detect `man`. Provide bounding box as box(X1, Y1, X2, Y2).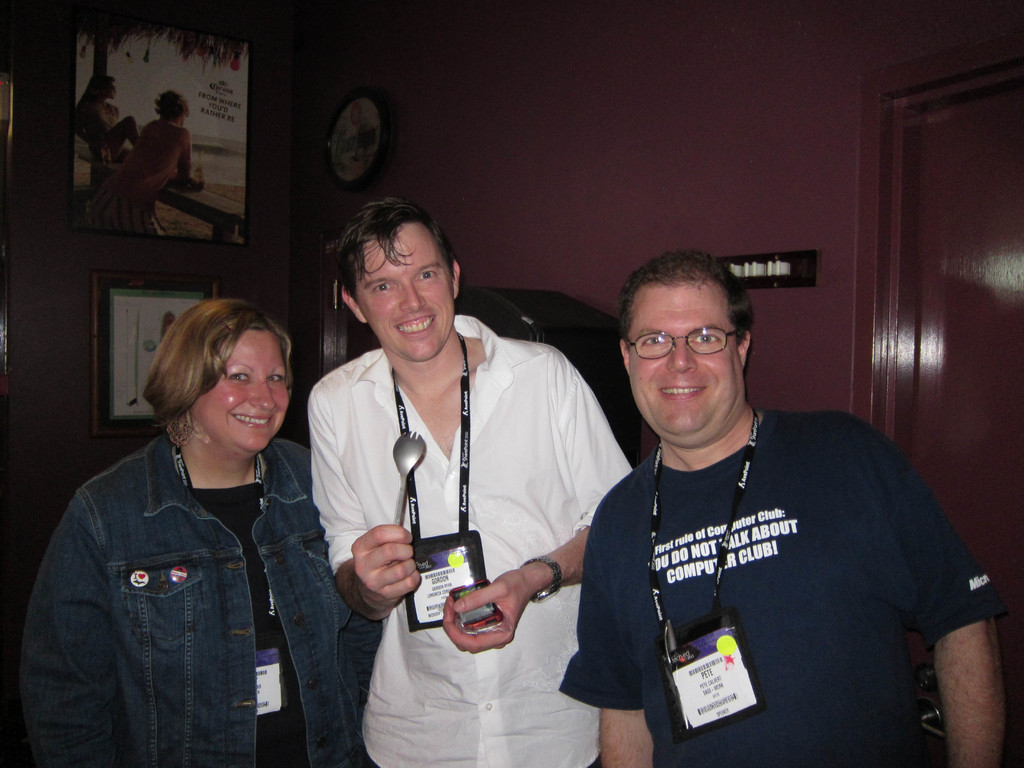
box(303, 199, 637, 767).
